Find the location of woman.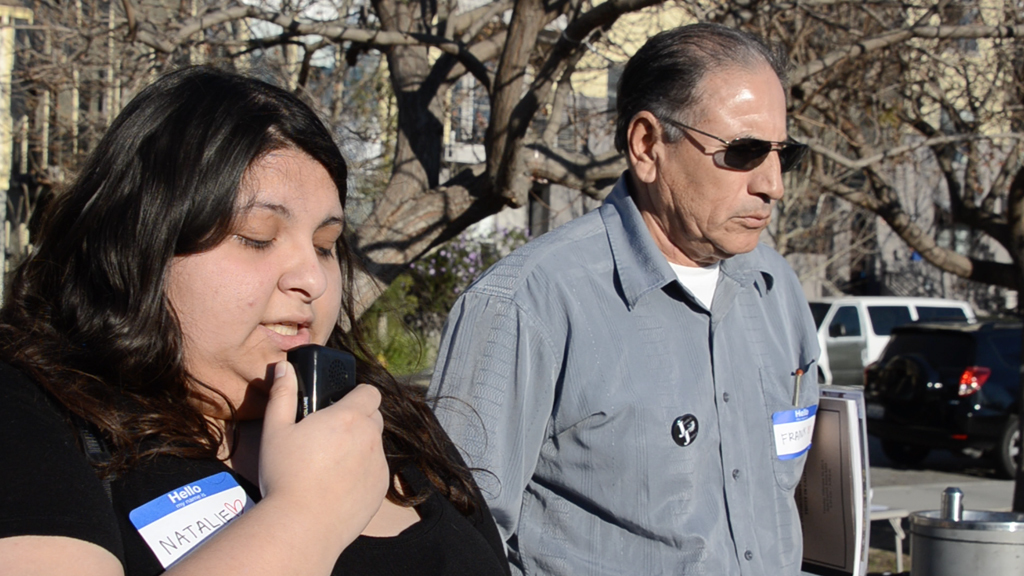
Location: region(1, 60, 425, 570).
